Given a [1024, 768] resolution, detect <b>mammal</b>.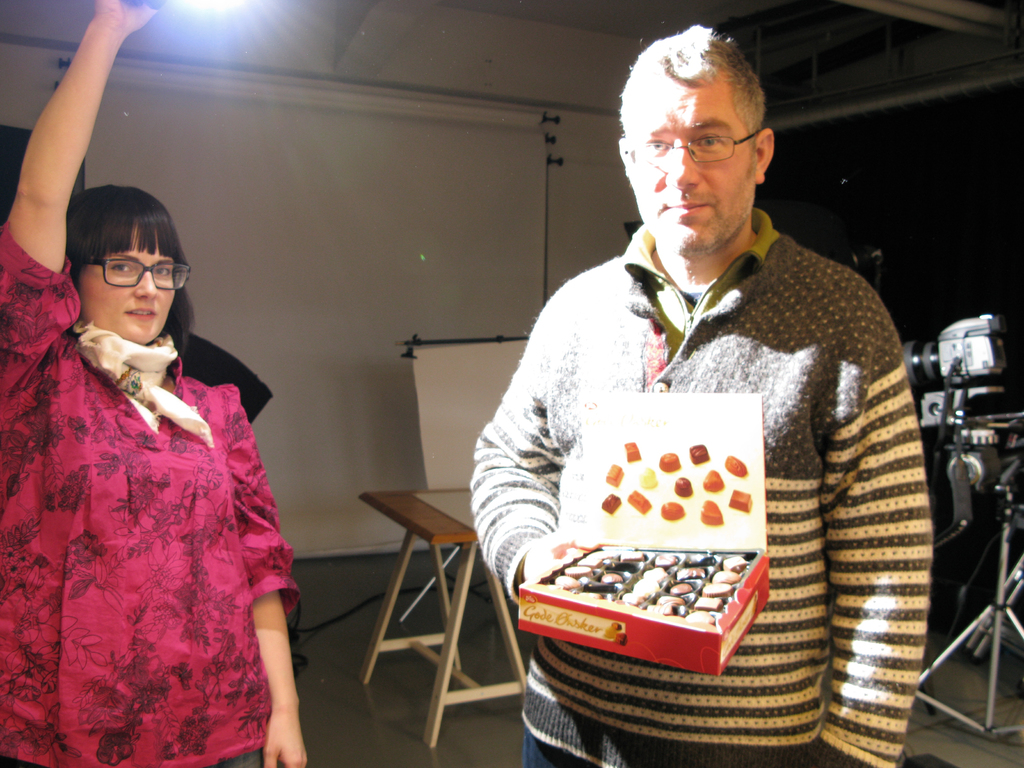
box(0, 0, 297, 767).
